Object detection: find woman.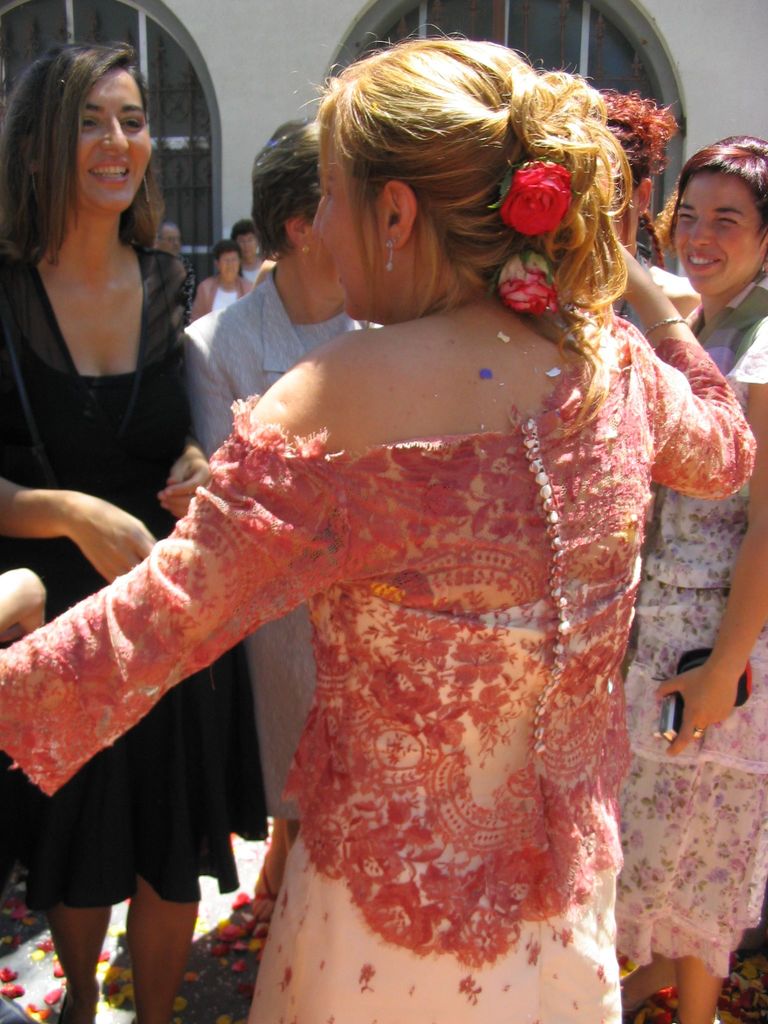
614:134:767:1023.
